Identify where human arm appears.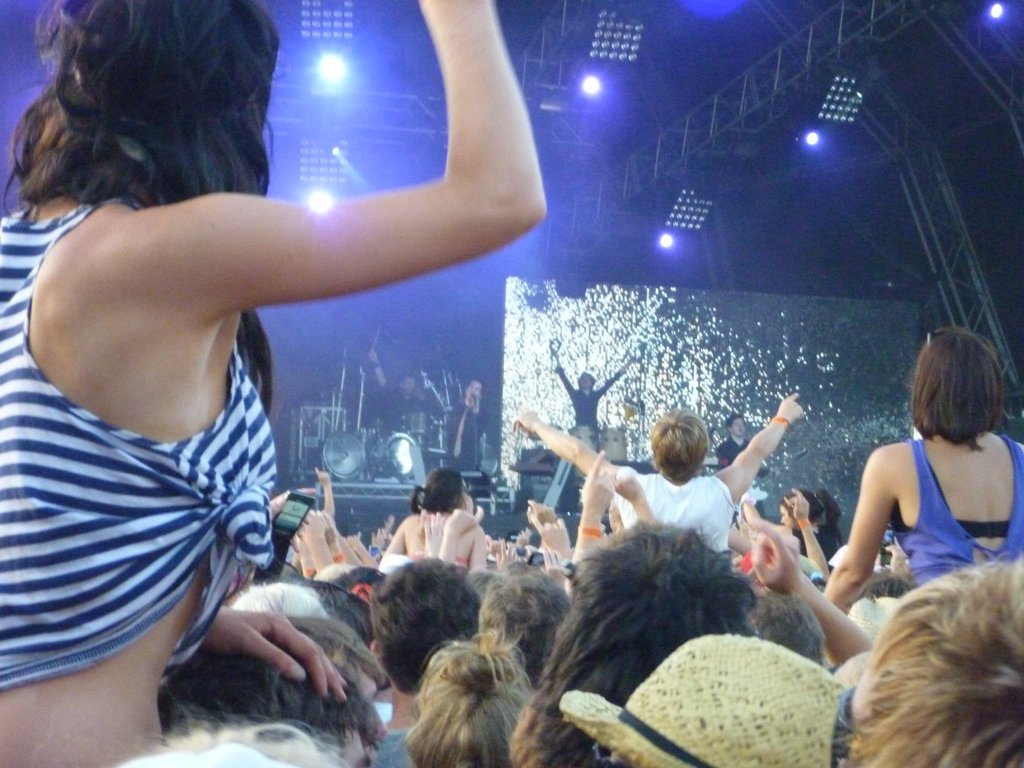
Appears at <bbox>719, 389, 812, 502</bbox>.
